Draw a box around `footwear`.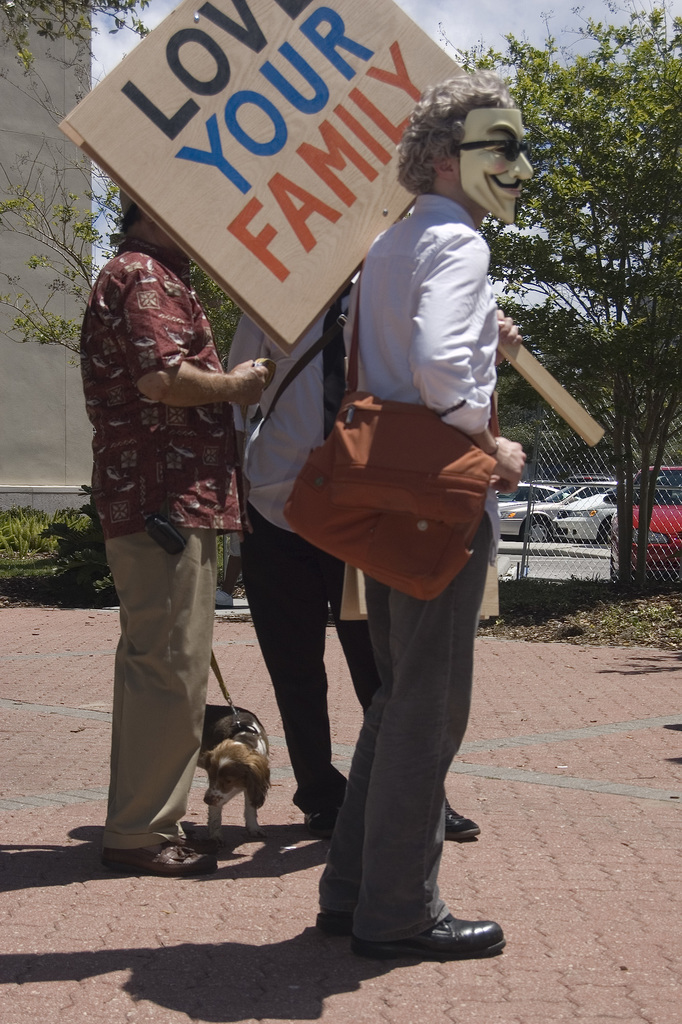
363,913,508,965.
